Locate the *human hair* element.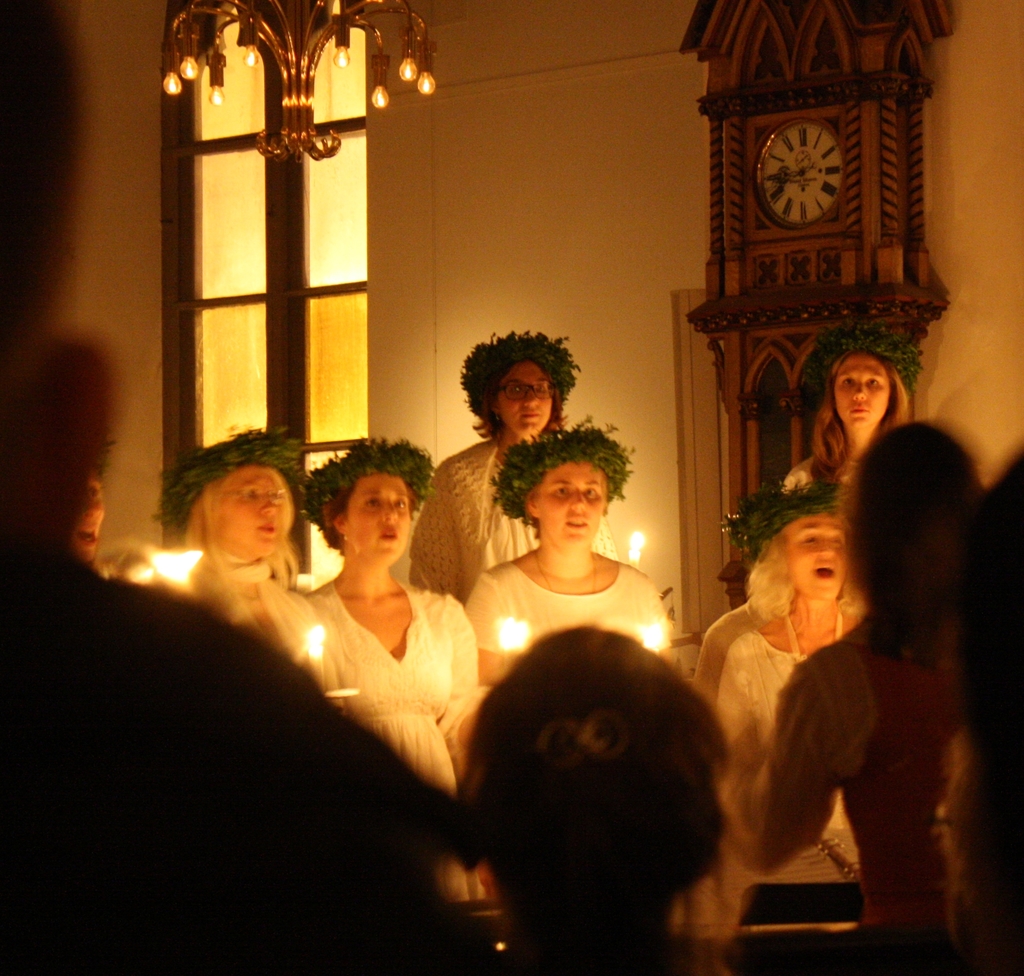
Element bbox: [x1=486, y1=414, x2=635, y2=529].
